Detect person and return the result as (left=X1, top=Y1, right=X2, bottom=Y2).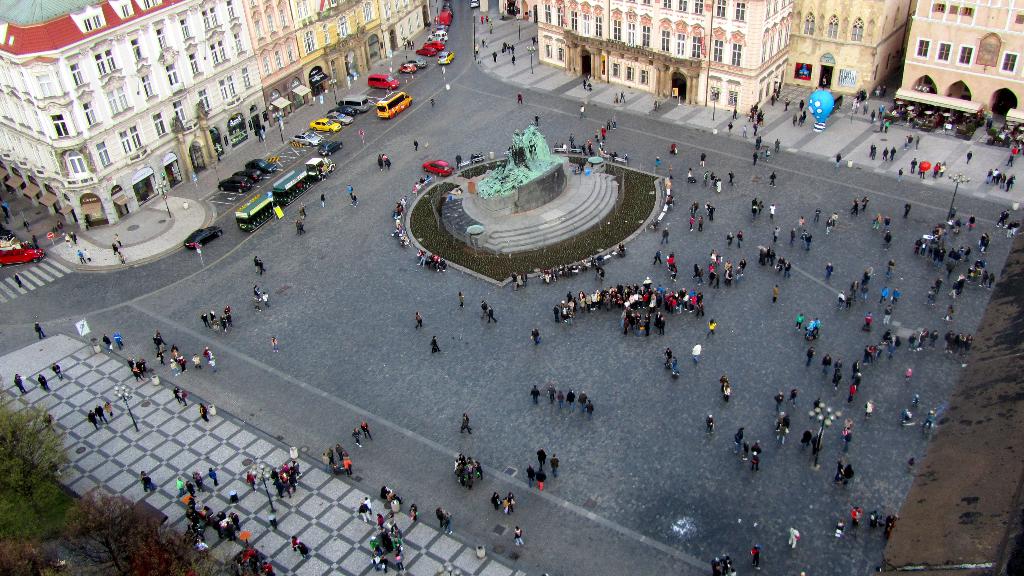
(left=105, top=401, right=115, bottom=414).
